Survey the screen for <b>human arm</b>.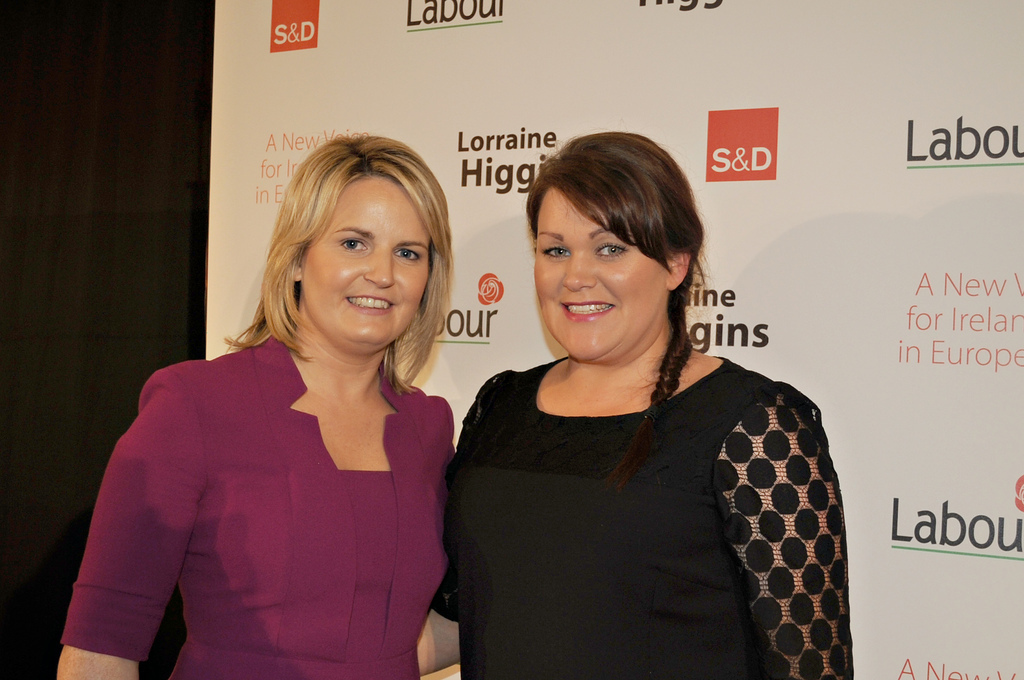
Survey found: <box>728,357,850,679</box>.
